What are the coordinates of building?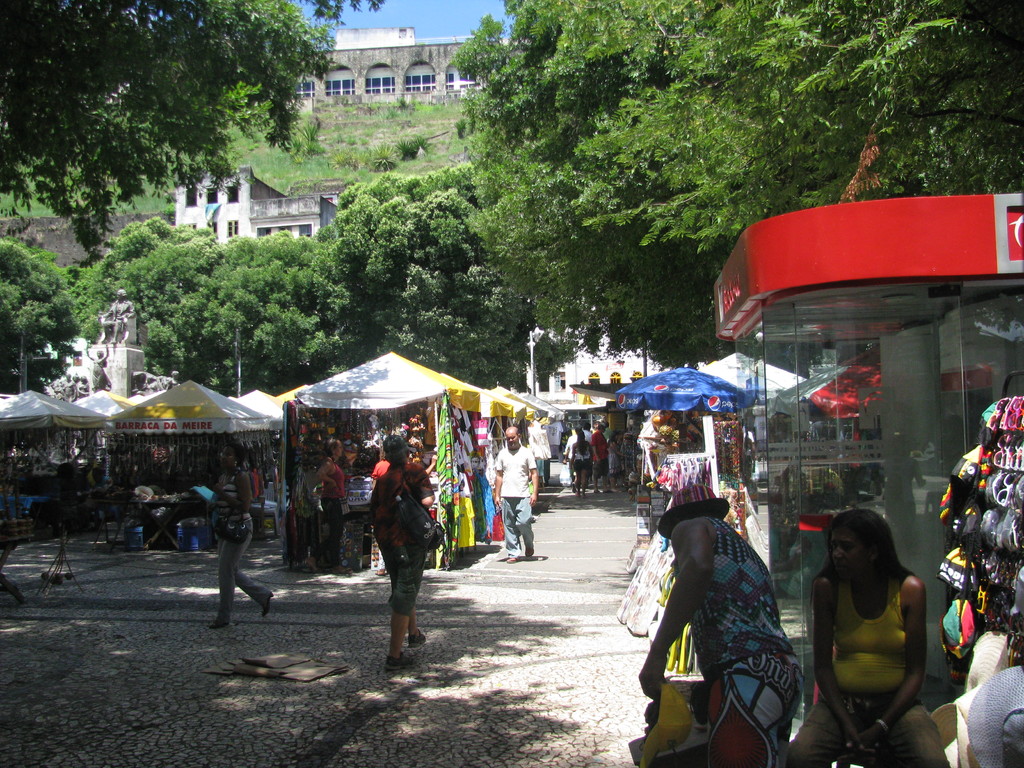
{"left": 157, "top": 166, "right": 344, "bottom": 244}.
